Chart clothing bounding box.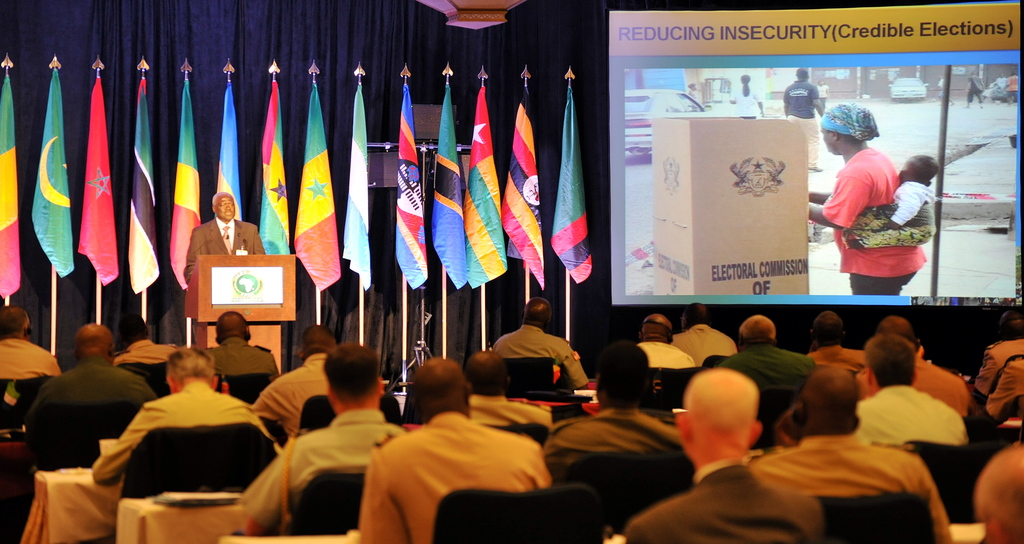
Charted: (x1=705, y1=351, x2=807, y2=457).
